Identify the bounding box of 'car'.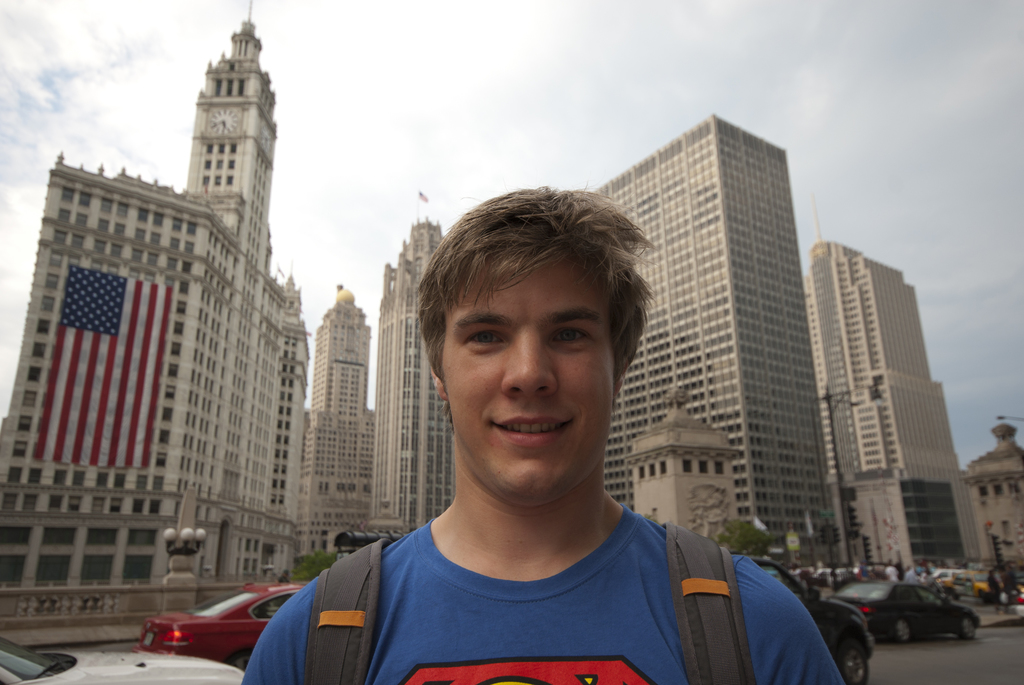
left=139, top=583, right=296, bottom=674.
